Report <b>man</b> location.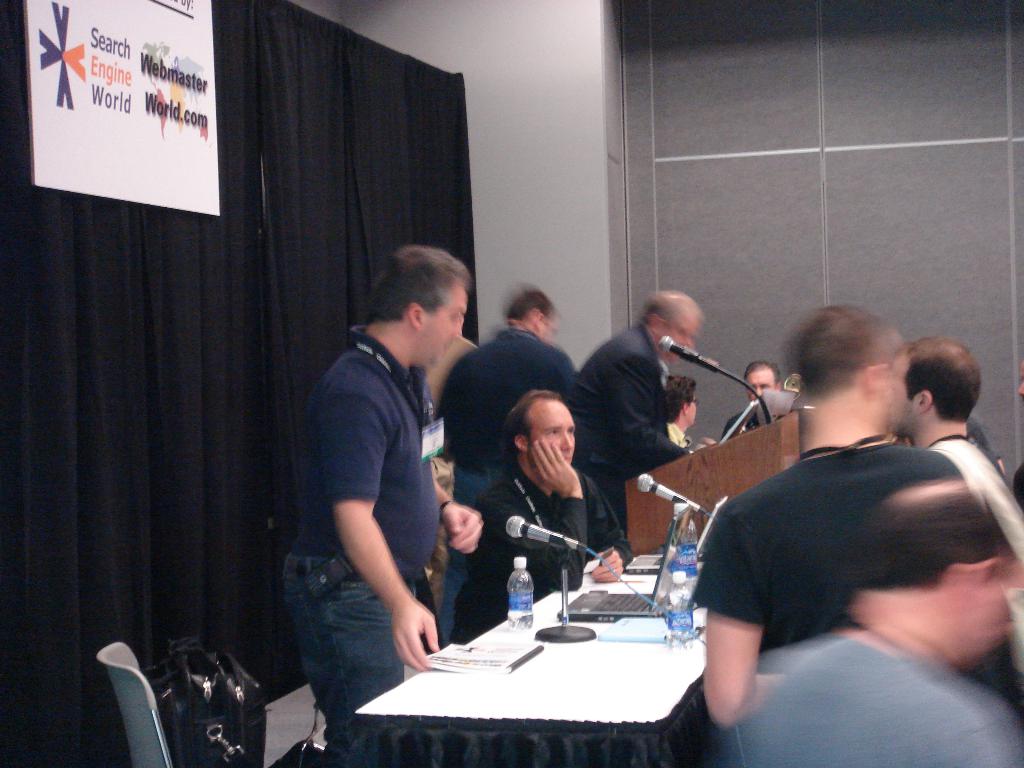
Report: (423,289,589,651).
